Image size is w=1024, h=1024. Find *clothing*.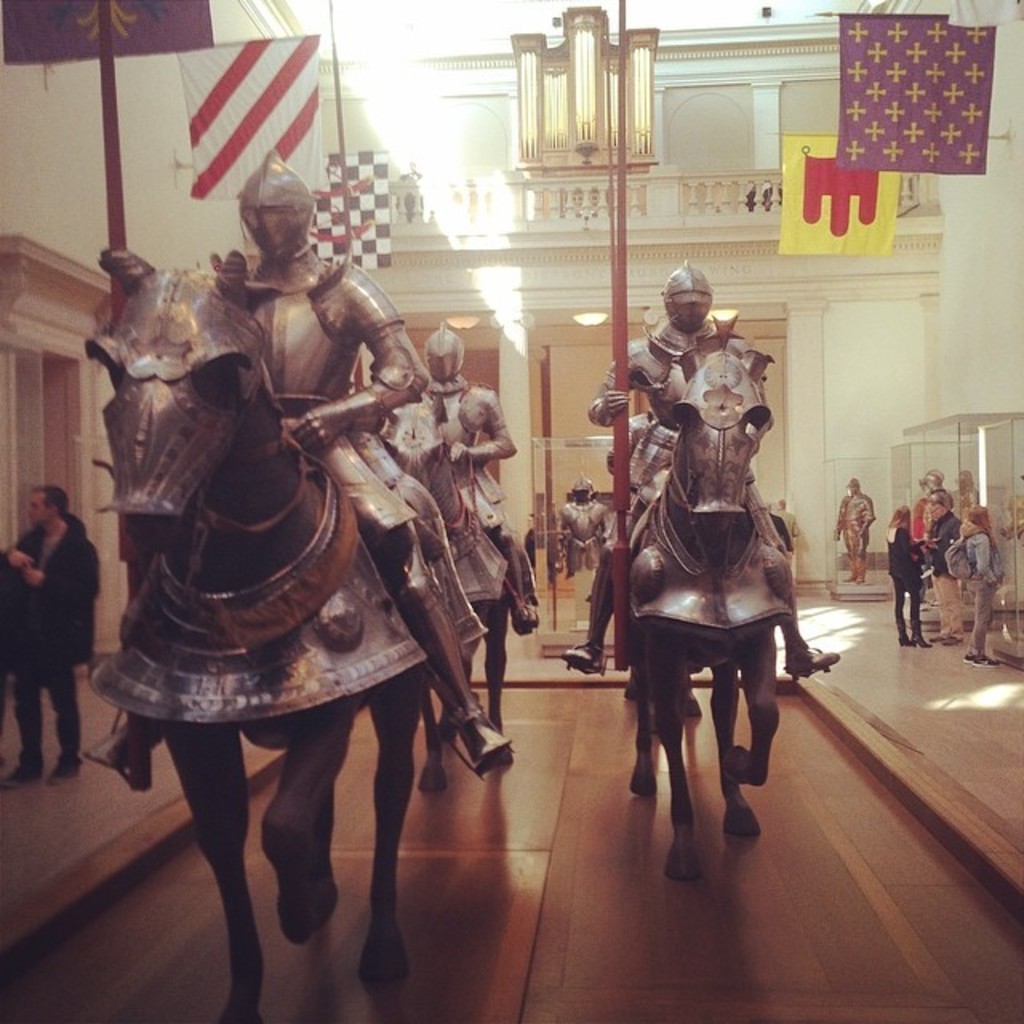
box(8, 667, 80, 762).
